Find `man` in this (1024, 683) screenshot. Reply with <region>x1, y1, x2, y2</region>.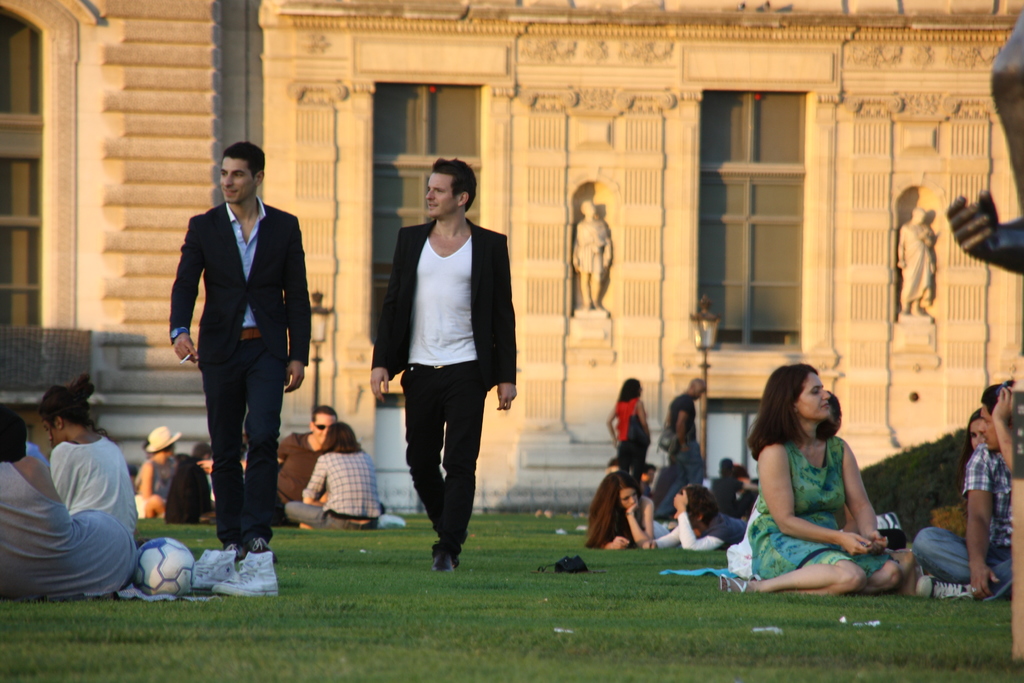
<region>641, 460, 656, 494</region>.
